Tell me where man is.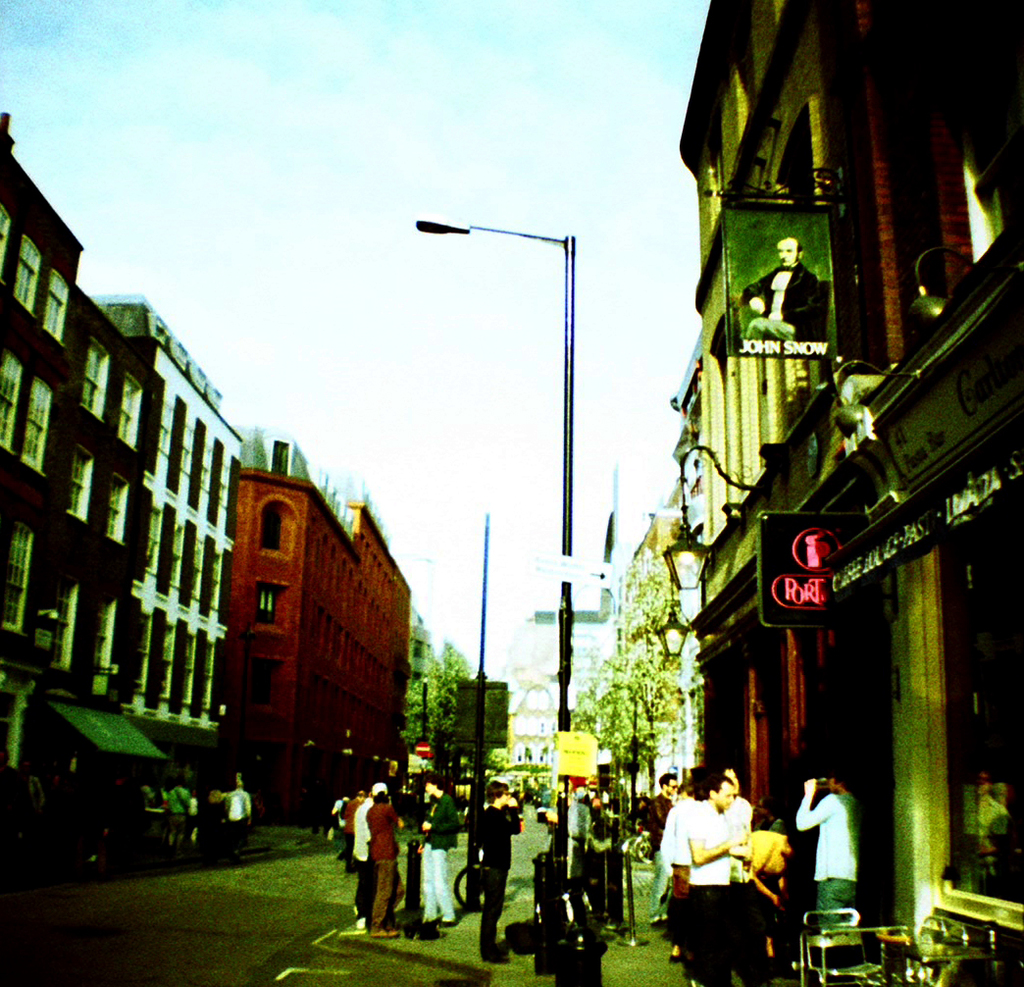
man is at l=222, t=779, r=255, b=849.
